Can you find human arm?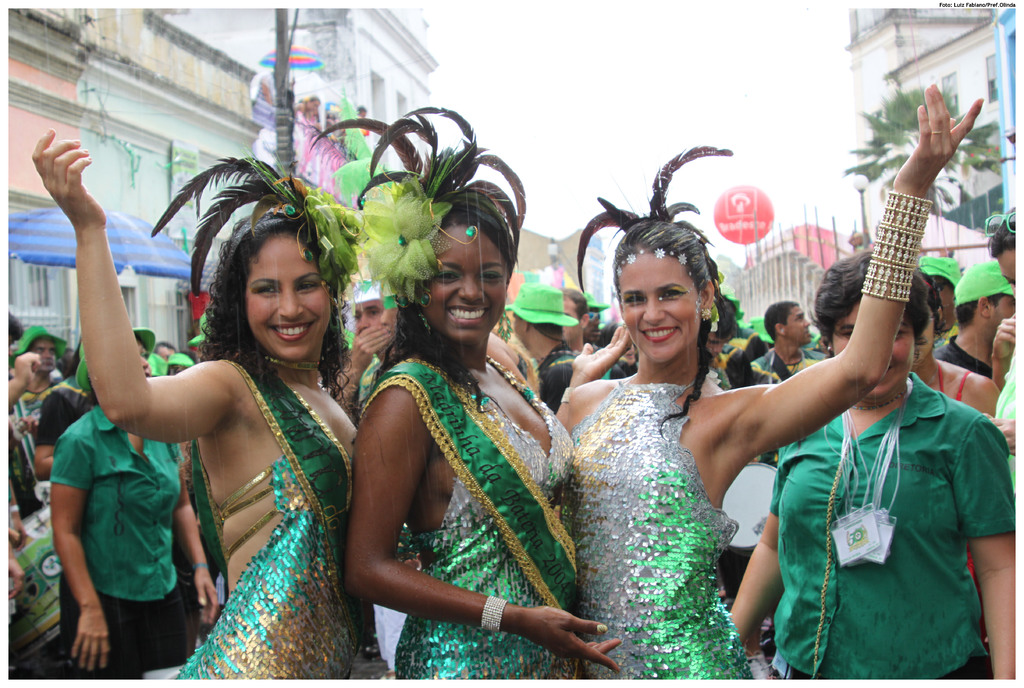
Yes, bounding box: 957, 370, 1002, 419.
